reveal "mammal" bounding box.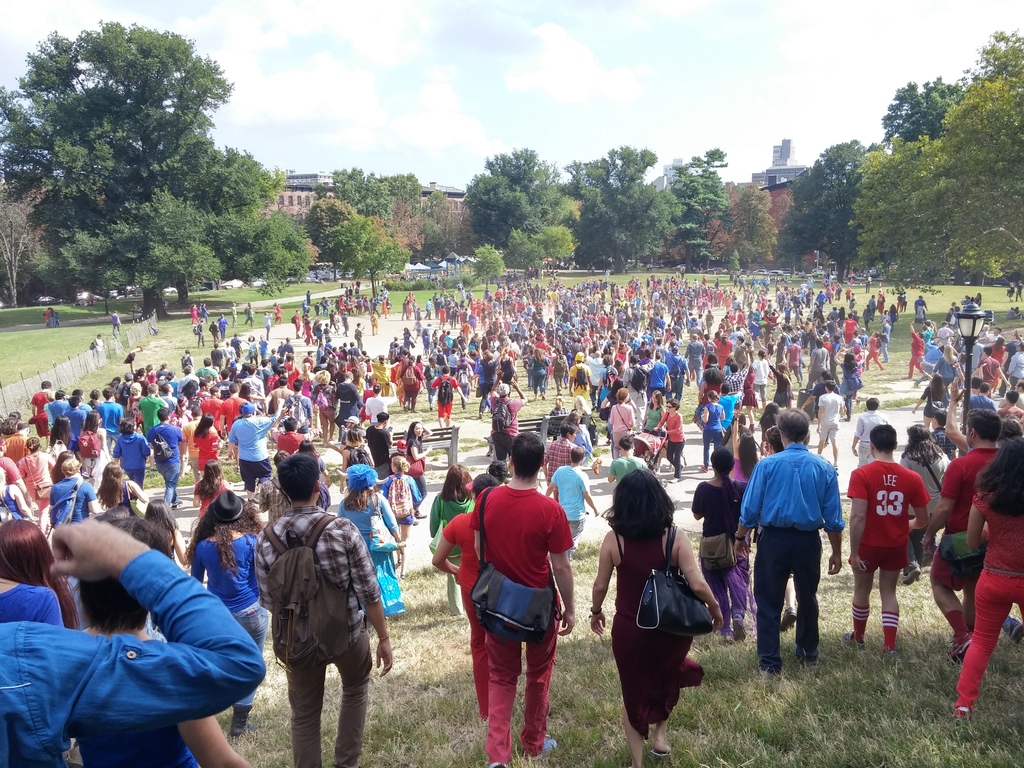
Revealed: BBox(920, 404, 939, 438).
